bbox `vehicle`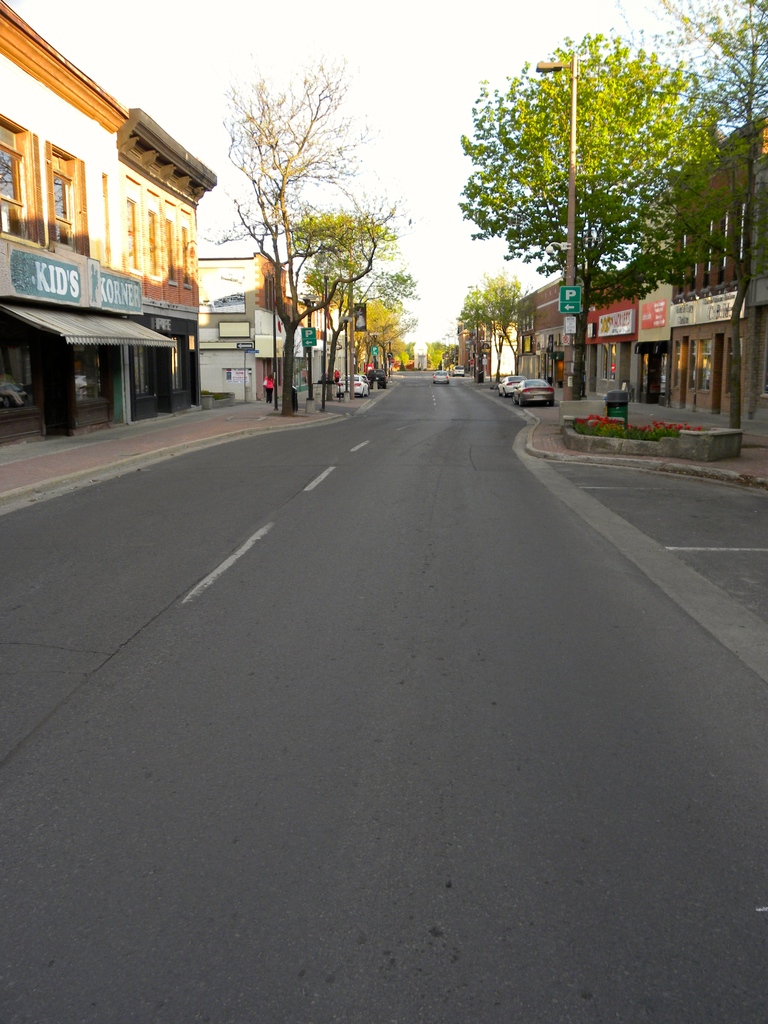
451/365/466/378
